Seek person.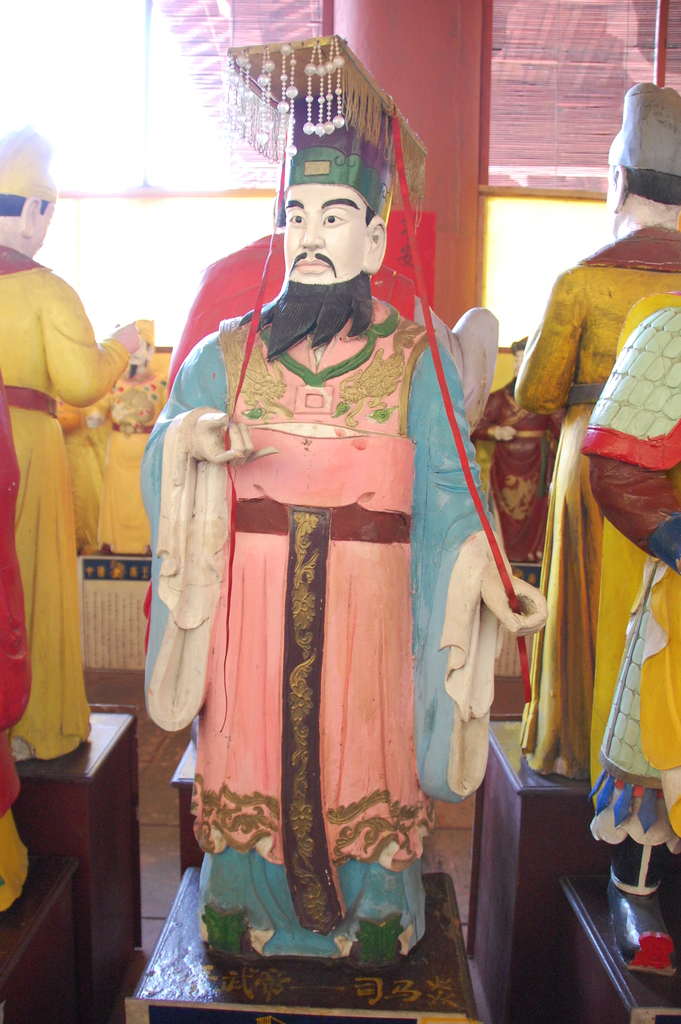
detection(0, 124, 151, 767).
